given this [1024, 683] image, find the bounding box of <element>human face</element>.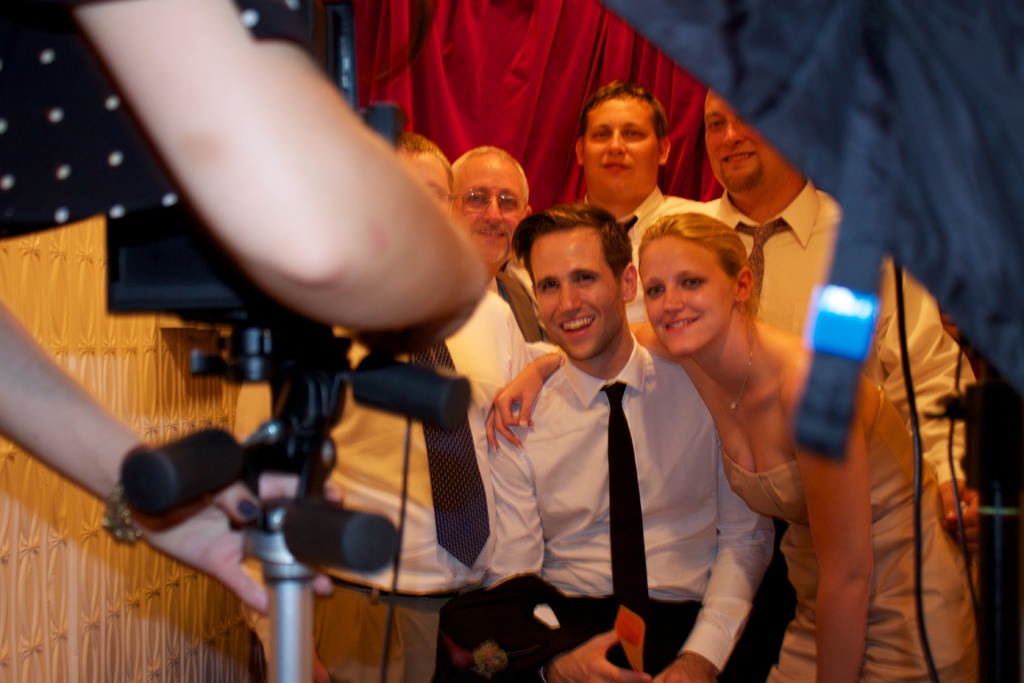
left=636, top=195, right=756, bottom=361.
